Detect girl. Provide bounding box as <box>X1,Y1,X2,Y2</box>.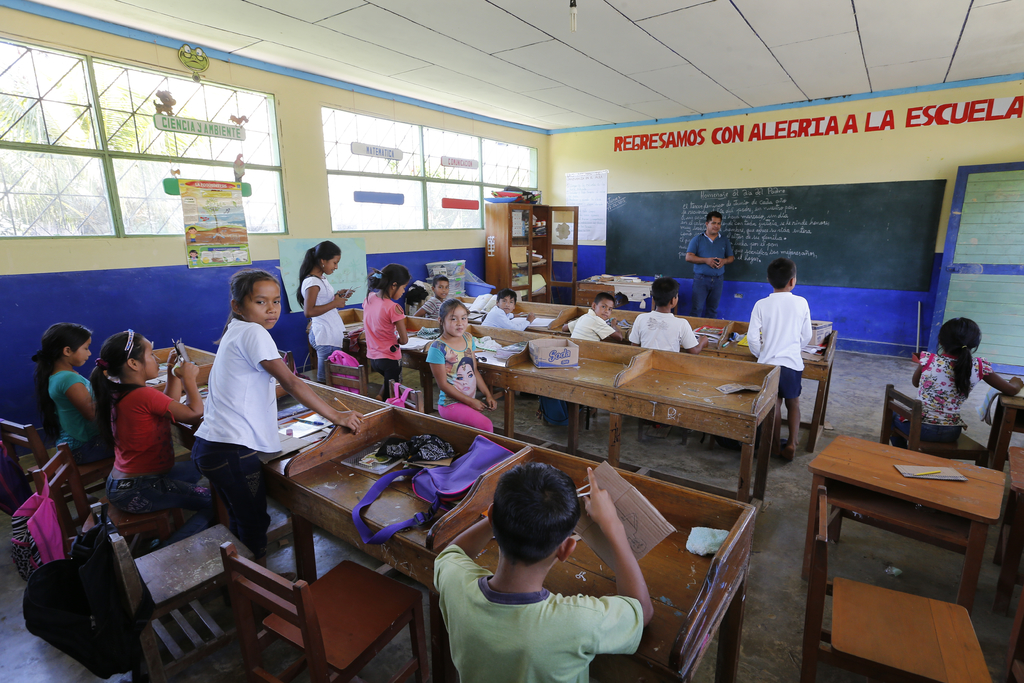
<box>364,263,410,397</box>.
